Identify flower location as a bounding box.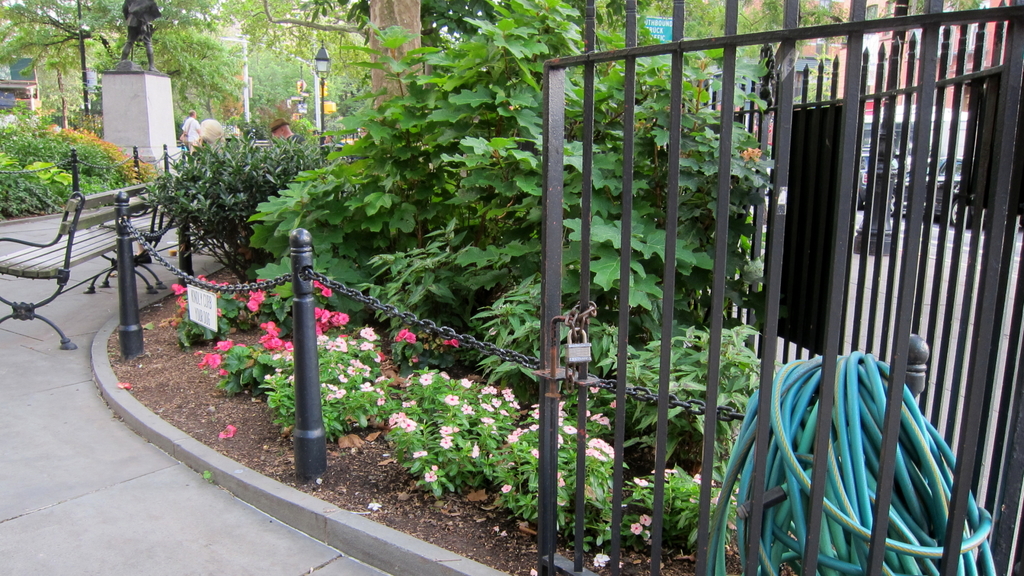
bbox=(483, 414, 492, 428).
